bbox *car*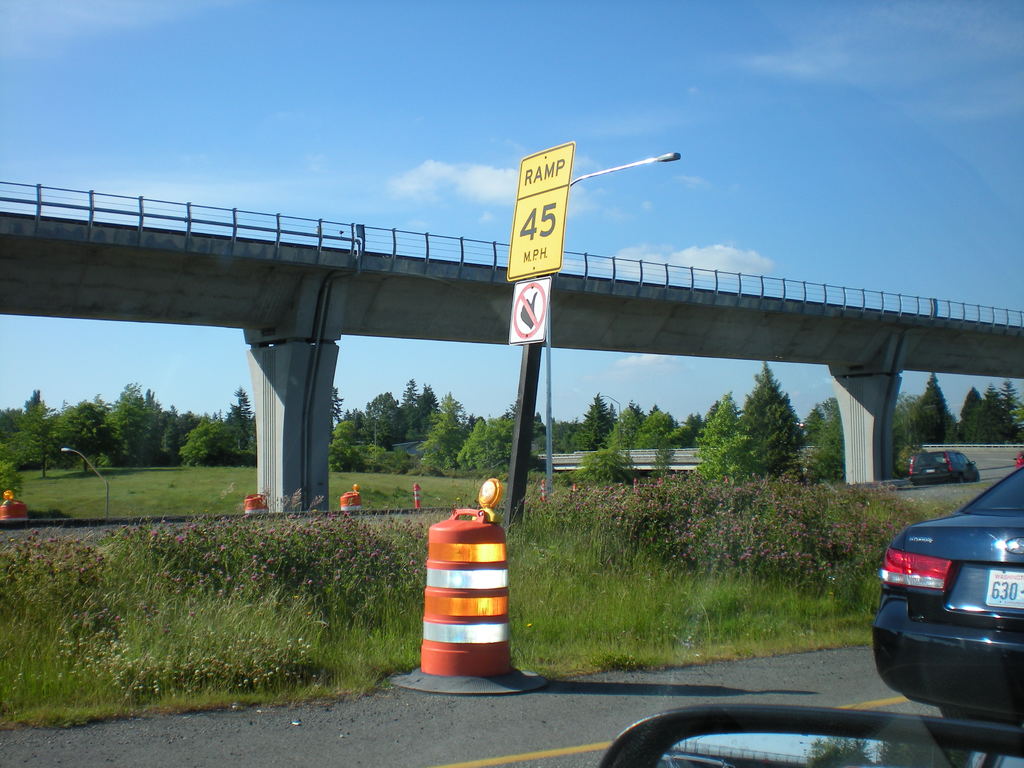
box(604, 711, 1023, 767)
